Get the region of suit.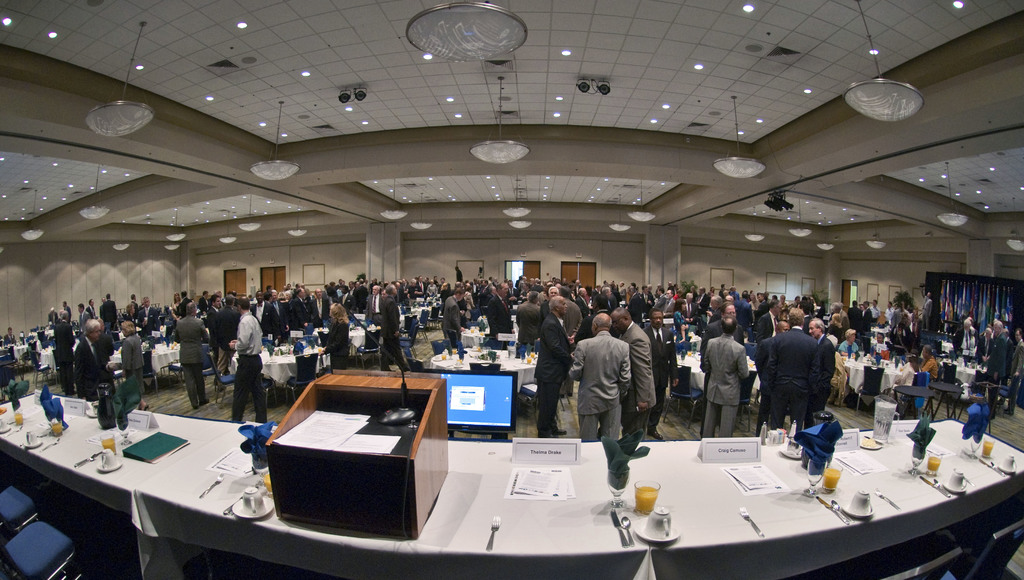
box(662, 297, 676, 318).
